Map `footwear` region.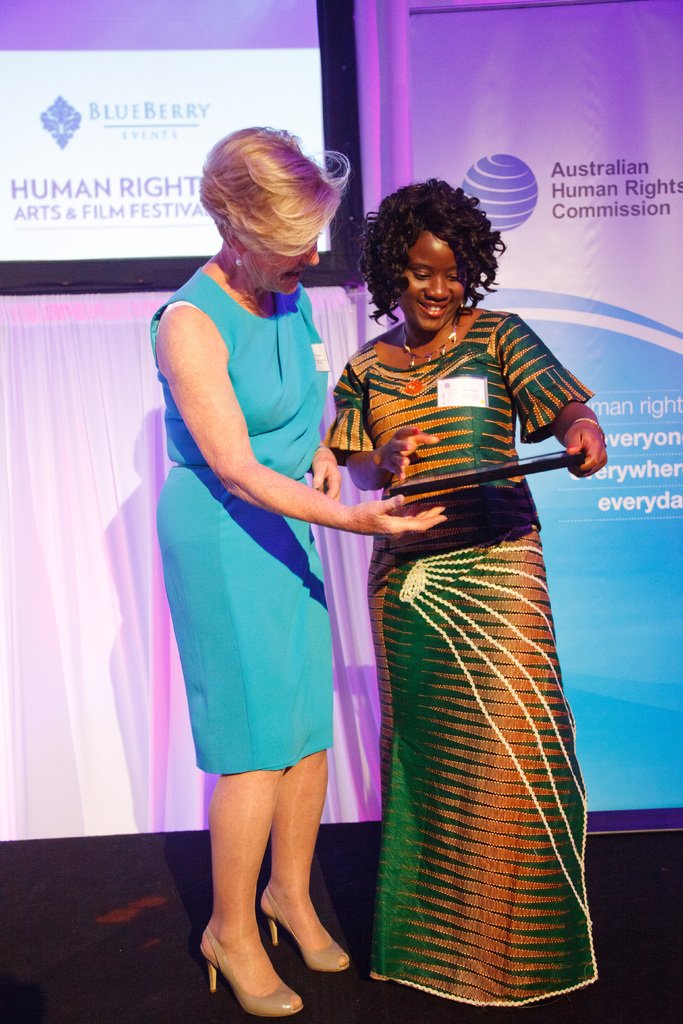
Mapped to [210,932,296,1005].
